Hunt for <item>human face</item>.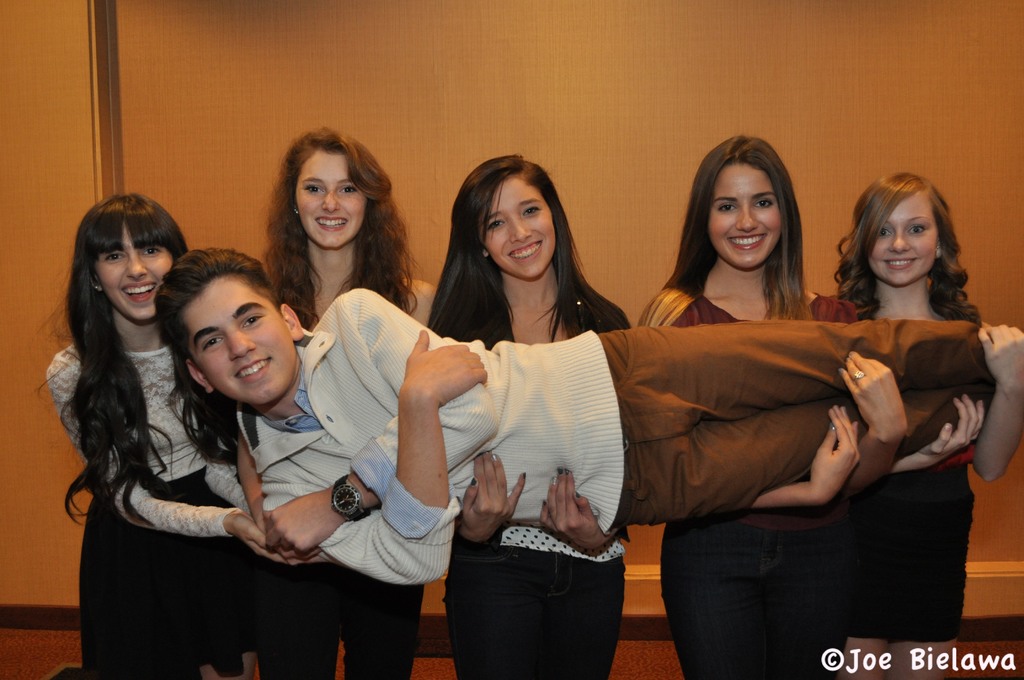
Hunted down at [878, 194, 938, 277].
